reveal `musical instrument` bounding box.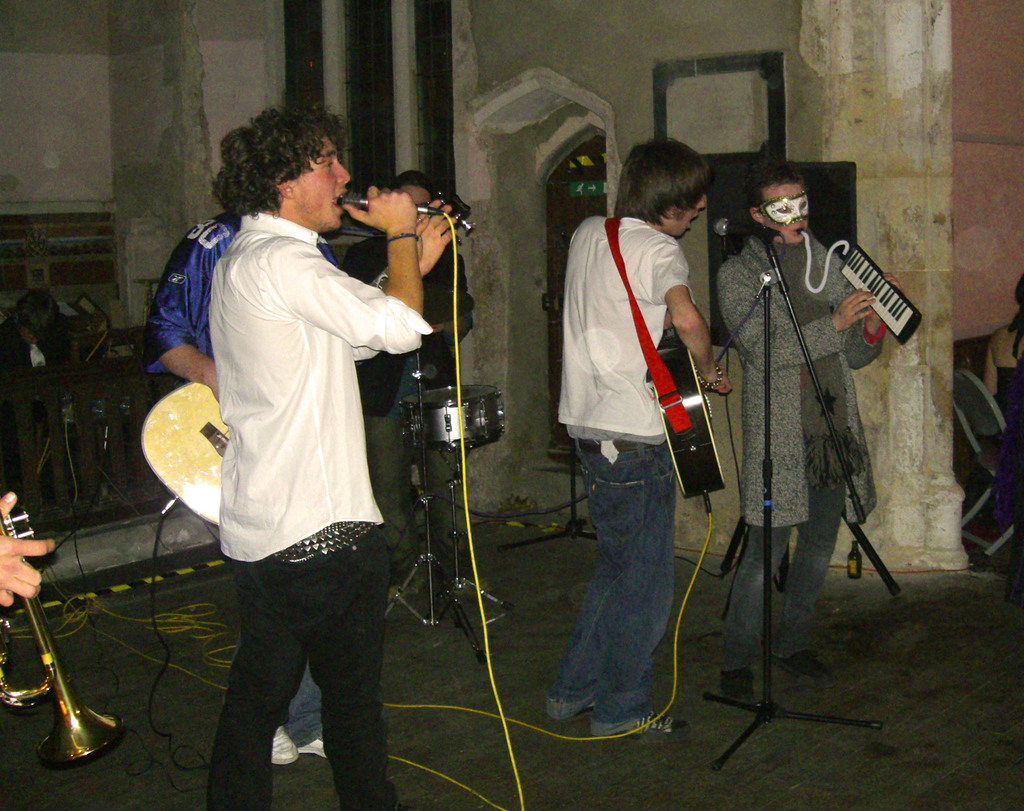
Revealed: x1=801, y1=223, x2=926, y2=346.
